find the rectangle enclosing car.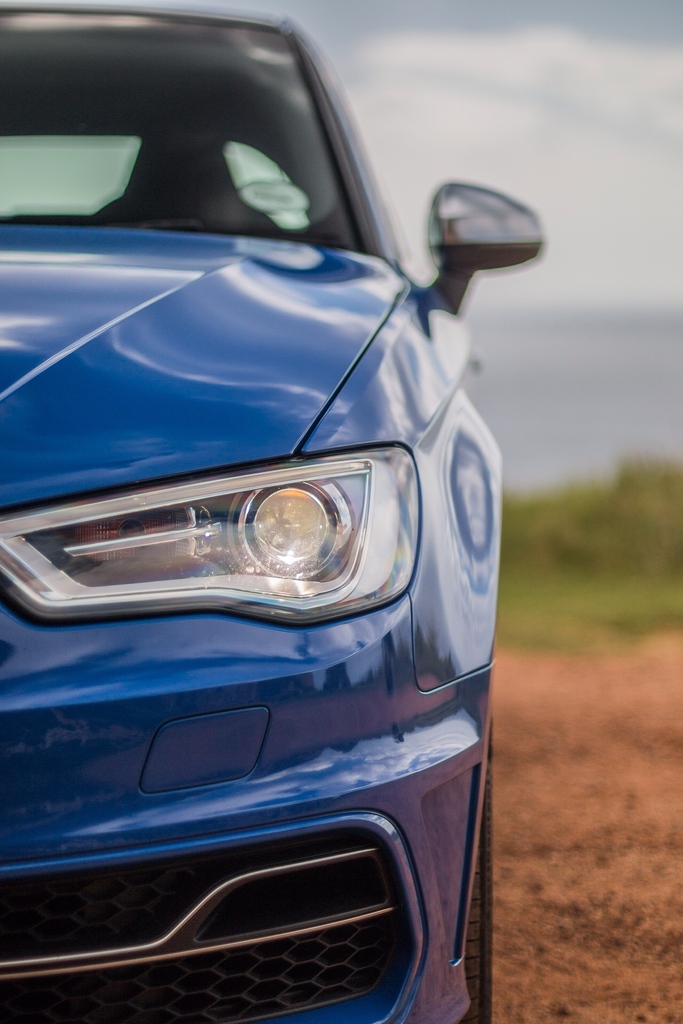
rect(0, 1, 540, 1023).
